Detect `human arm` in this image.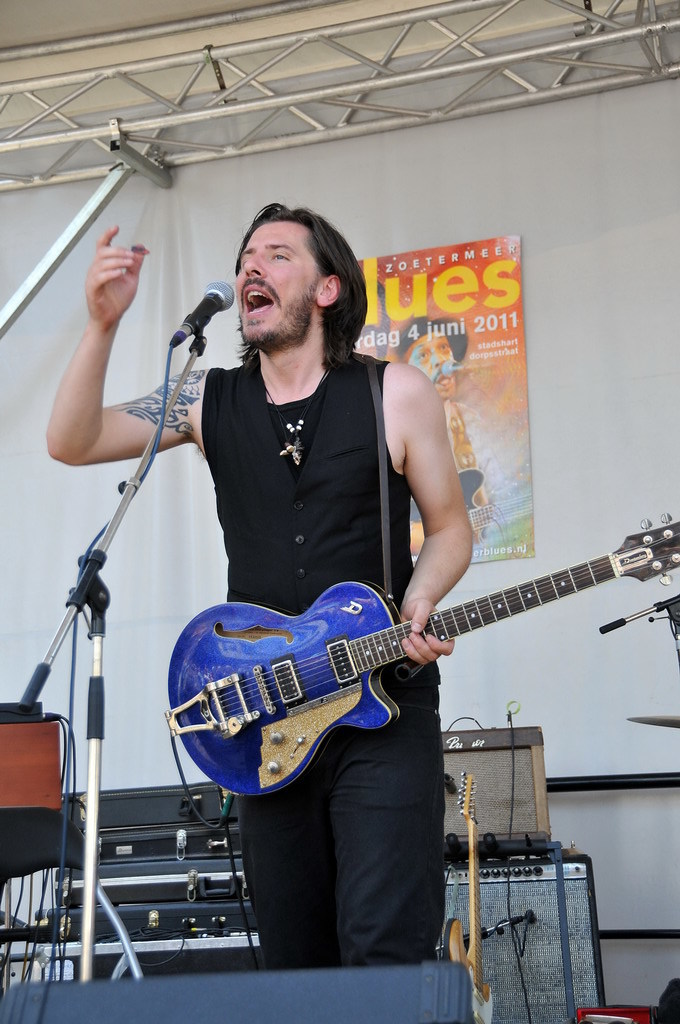
Detection: locate(381, 380, 492, 610).
